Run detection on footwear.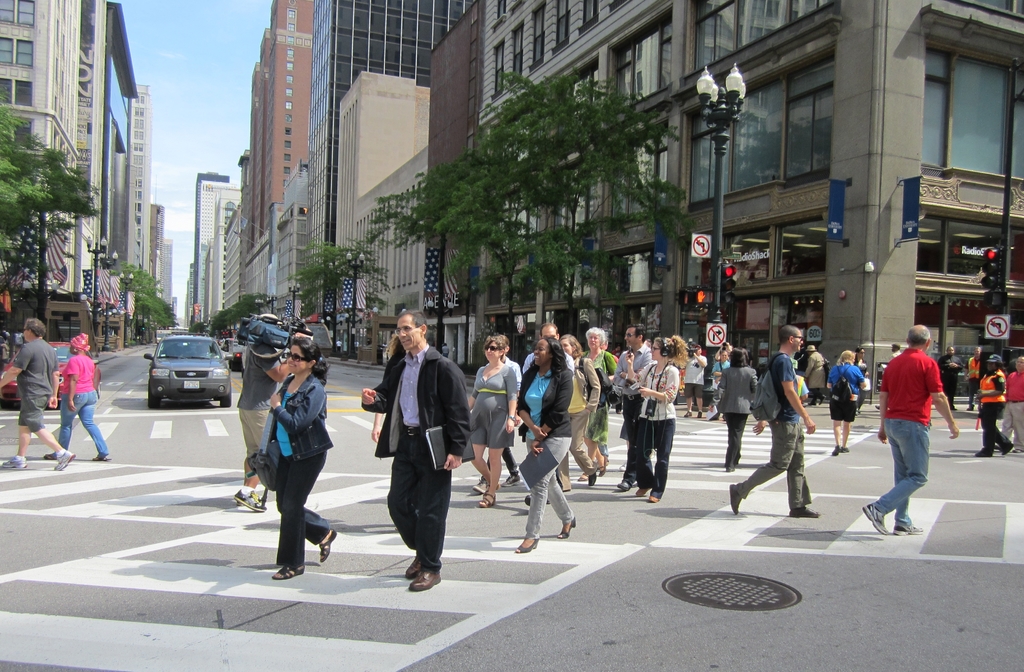
Result: bbox=[831, 445, 842, 454].
